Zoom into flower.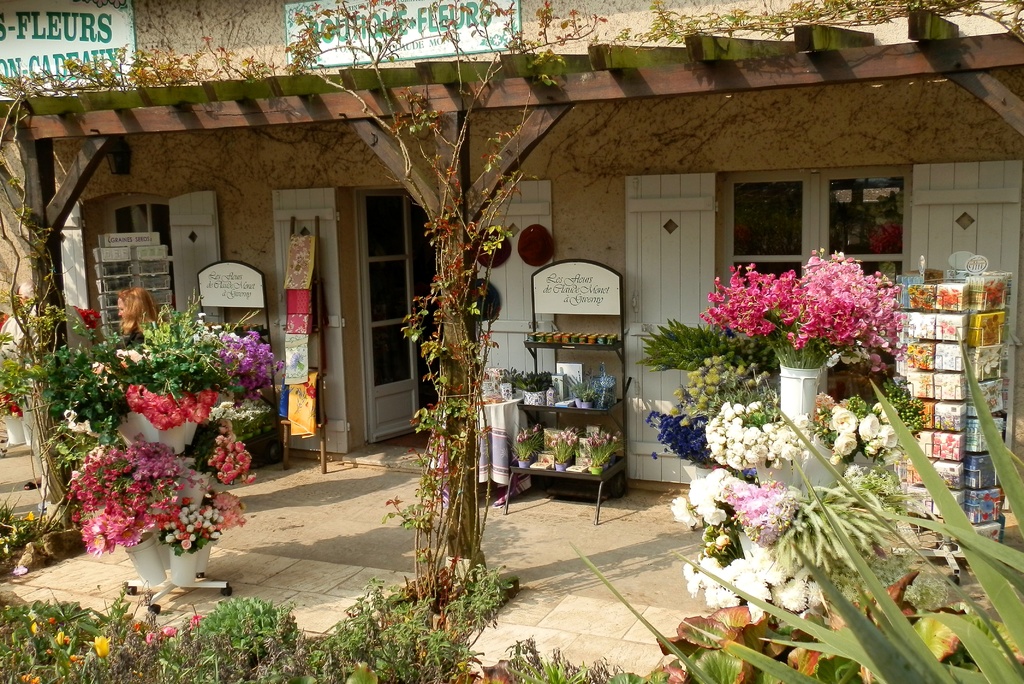
Zoom target: 56,629,64,645.
